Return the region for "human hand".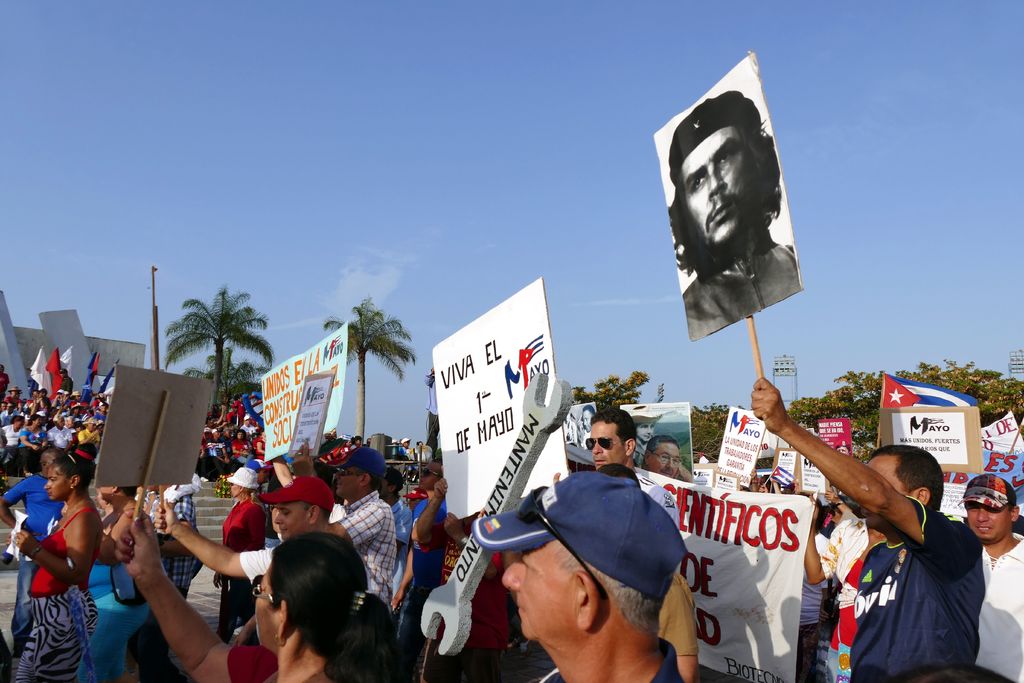
152 498 180 535.
